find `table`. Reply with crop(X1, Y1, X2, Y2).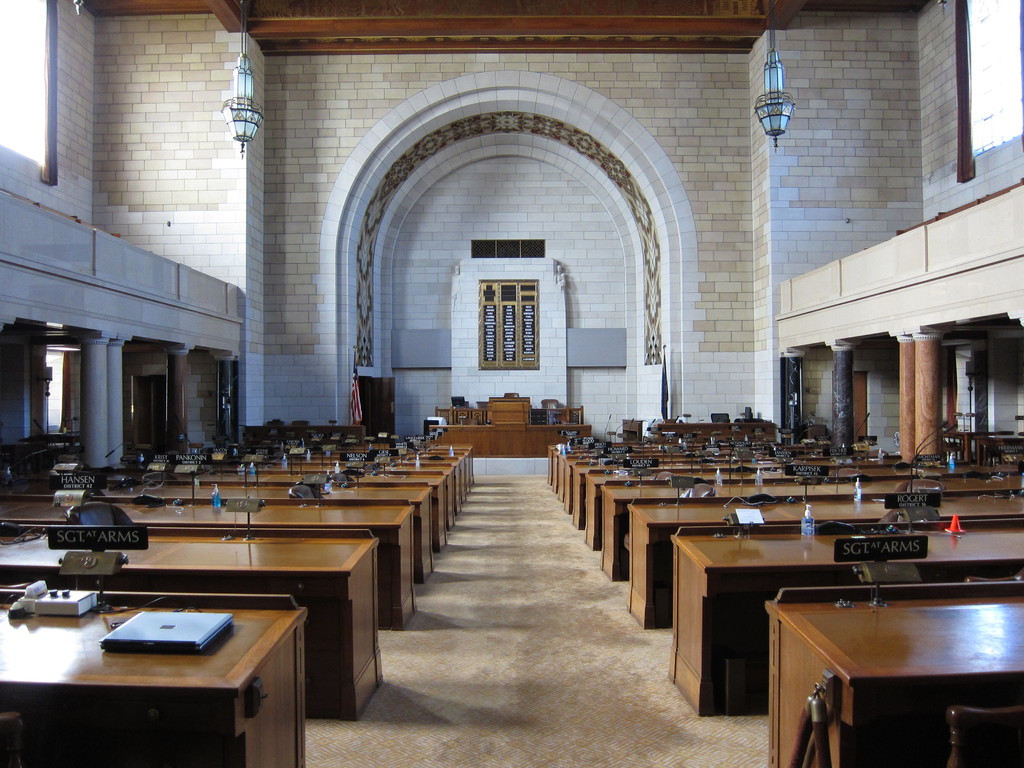
crop(88, 469, 446, 551).
